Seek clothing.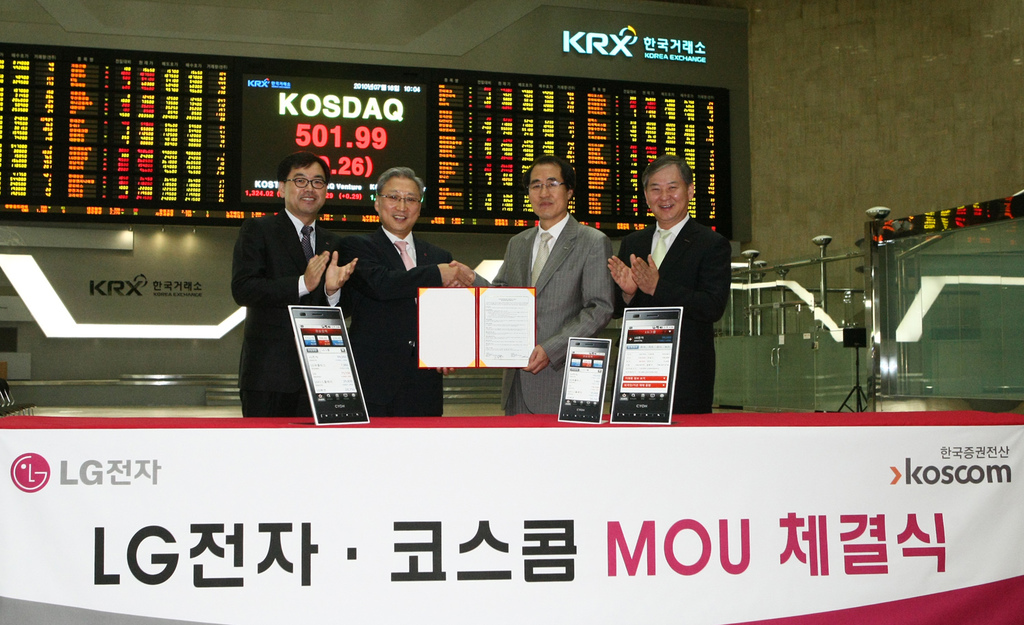
select_region(324, 233, 446, 418).
